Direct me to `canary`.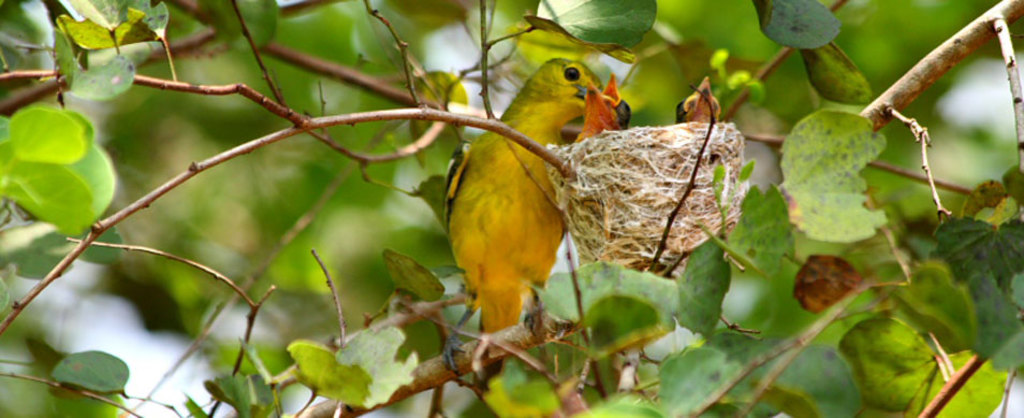
Direction: x1=437, y1=53, x2=596, y2=352.
